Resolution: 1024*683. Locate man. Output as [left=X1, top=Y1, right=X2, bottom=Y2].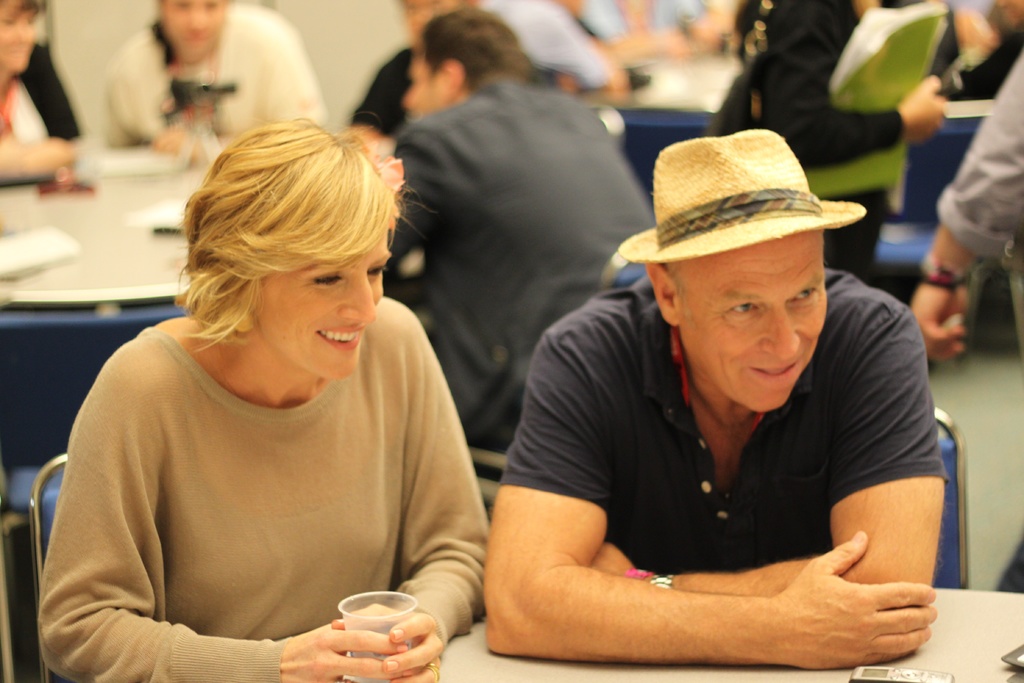
[left=345, top=0, right=576, bottom=152].
